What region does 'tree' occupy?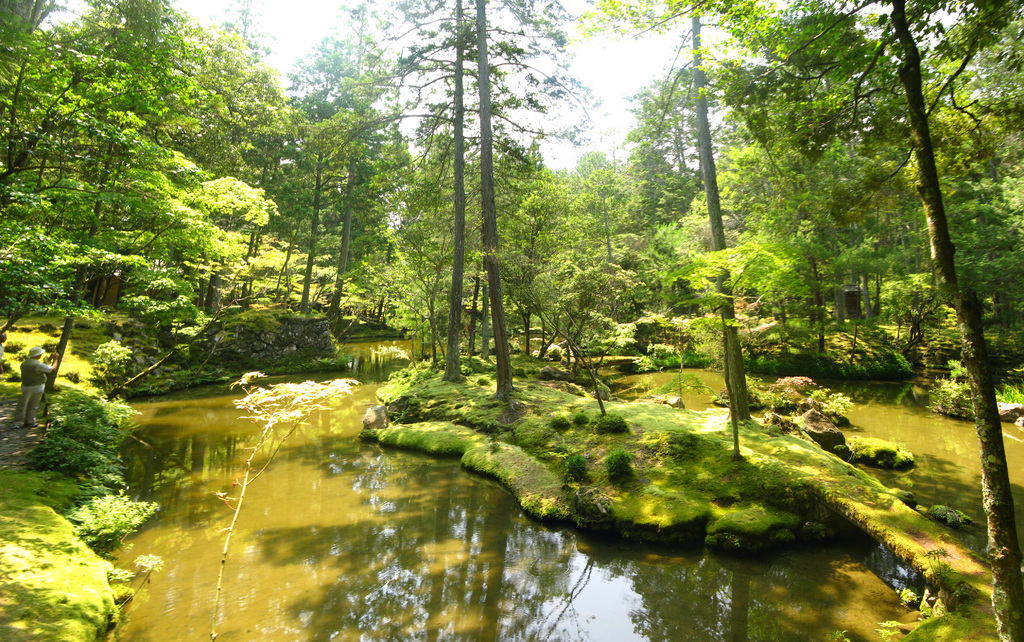
bbox(611, 85, 716, 364).
